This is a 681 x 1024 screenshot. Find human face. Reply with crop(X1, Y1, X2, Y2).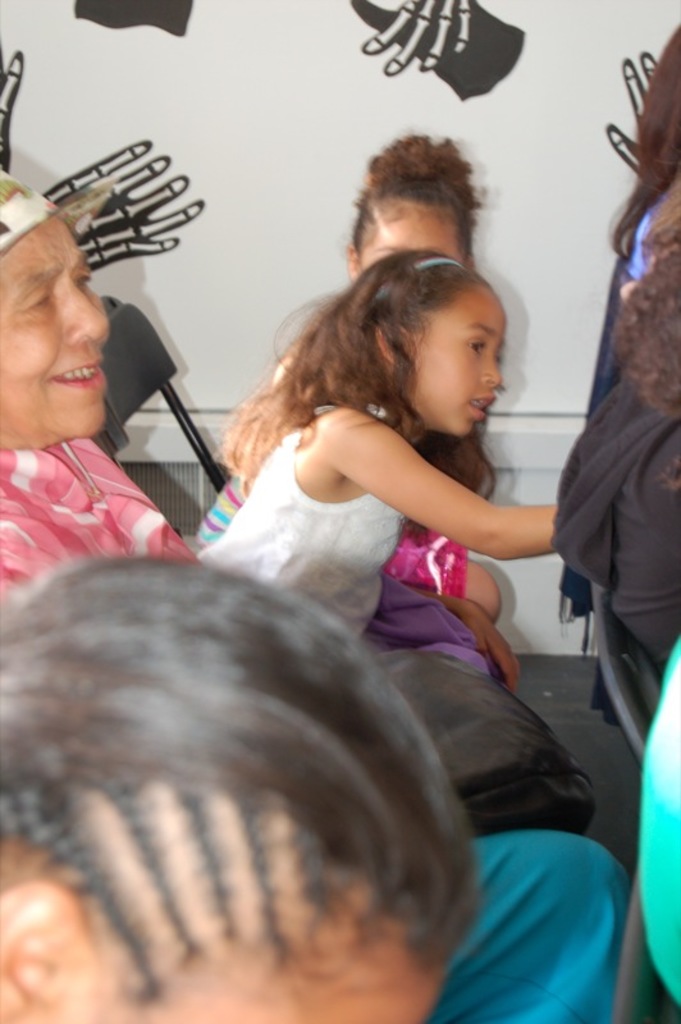
crop(365, 189, 460, 269).
